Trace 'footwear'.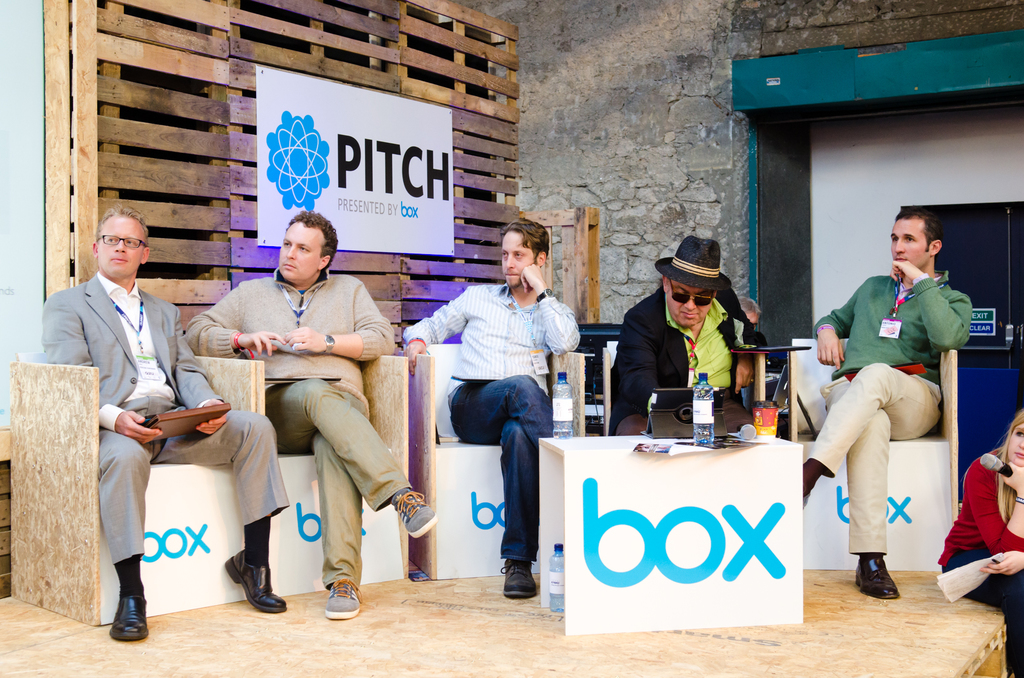
Traced to box=[504, 555, 540, 597].
